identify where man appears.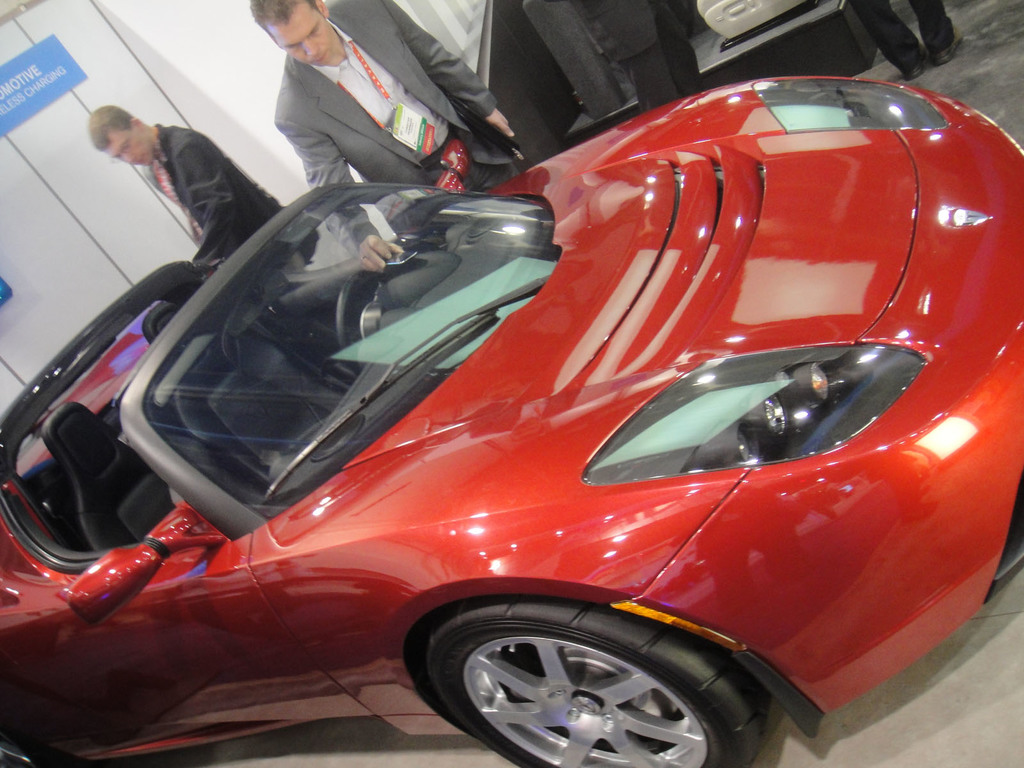
Appears at [x1=258, y1=0, x2=526, y2=291].
